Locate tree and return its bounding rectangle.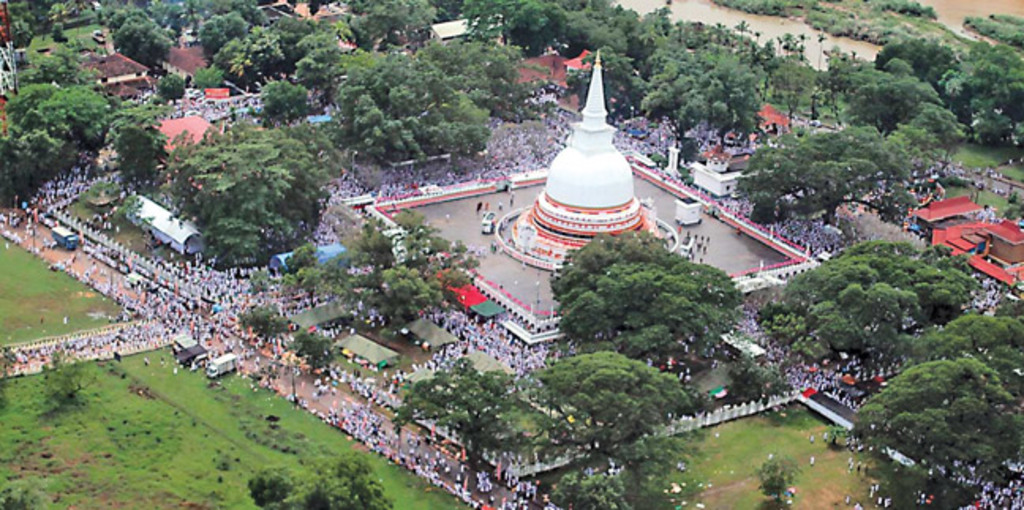
locate(253, 464, 395, 508).
